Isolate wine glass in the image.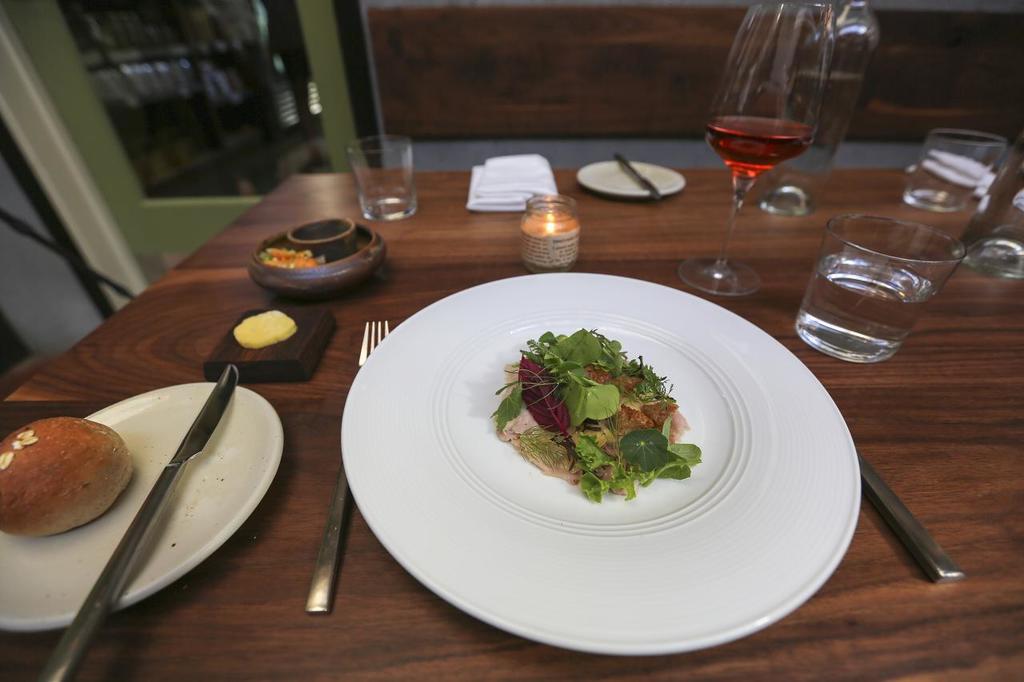
Isolated region: <box>681,0,842,297</box>.
